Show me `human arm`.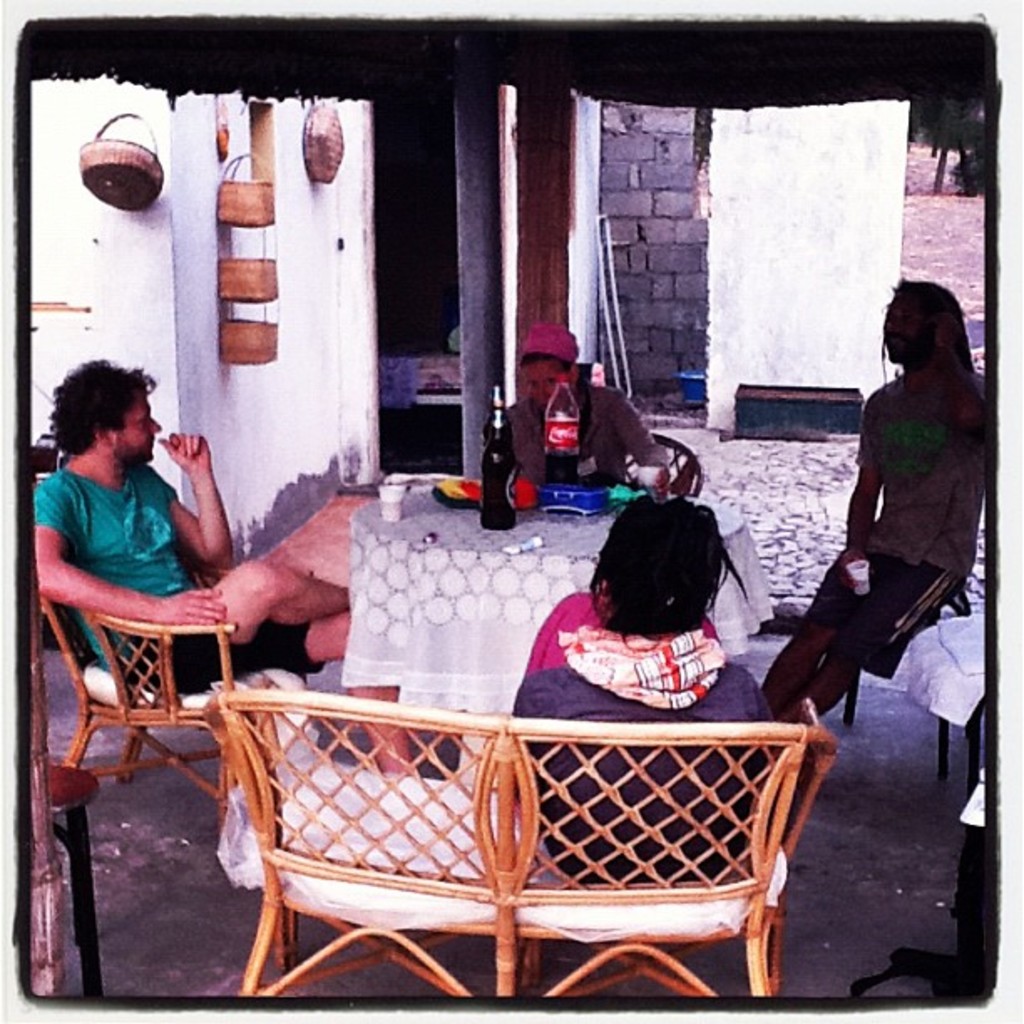
`human arm` is here: box=[822, 388, 902, 559].
